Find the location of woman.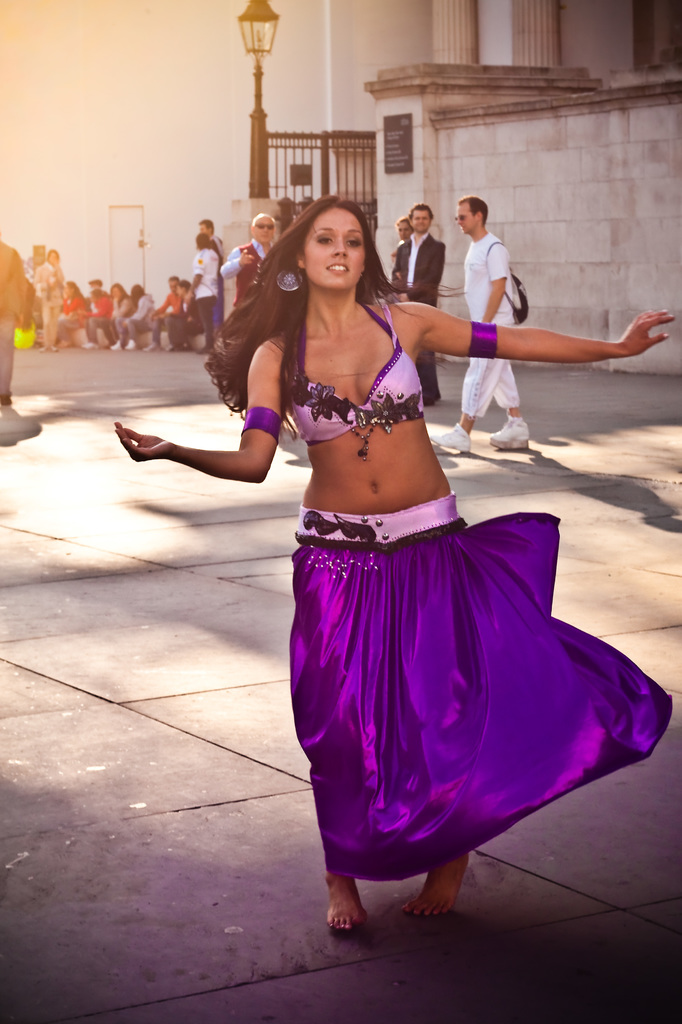
Location: {"x1": 395, "y1": 208, "x2": 415, "y2": 243}.
